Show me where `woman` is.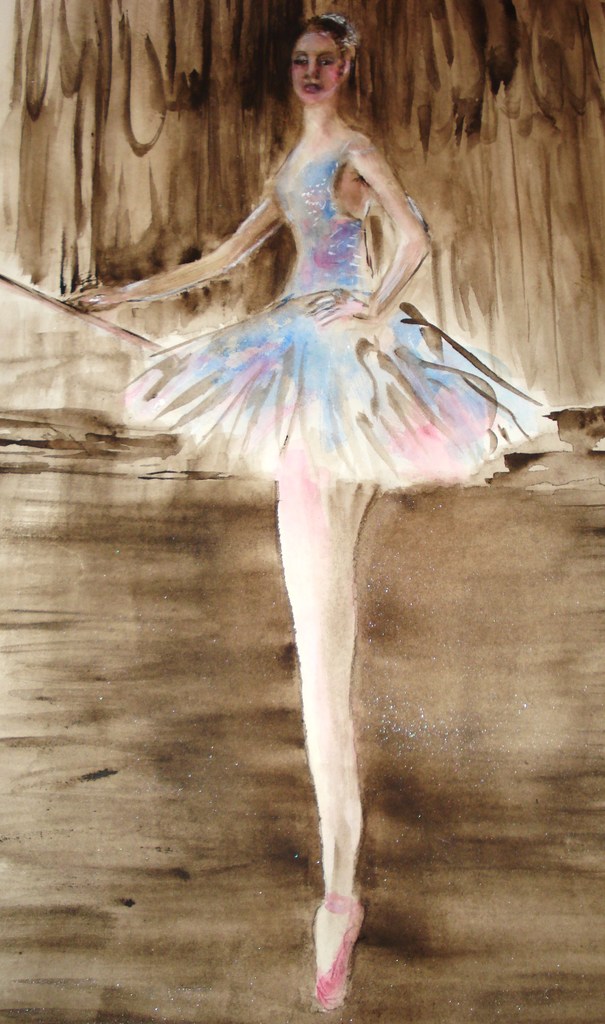
`woman` is at box=[113, 62, 518, 856].
